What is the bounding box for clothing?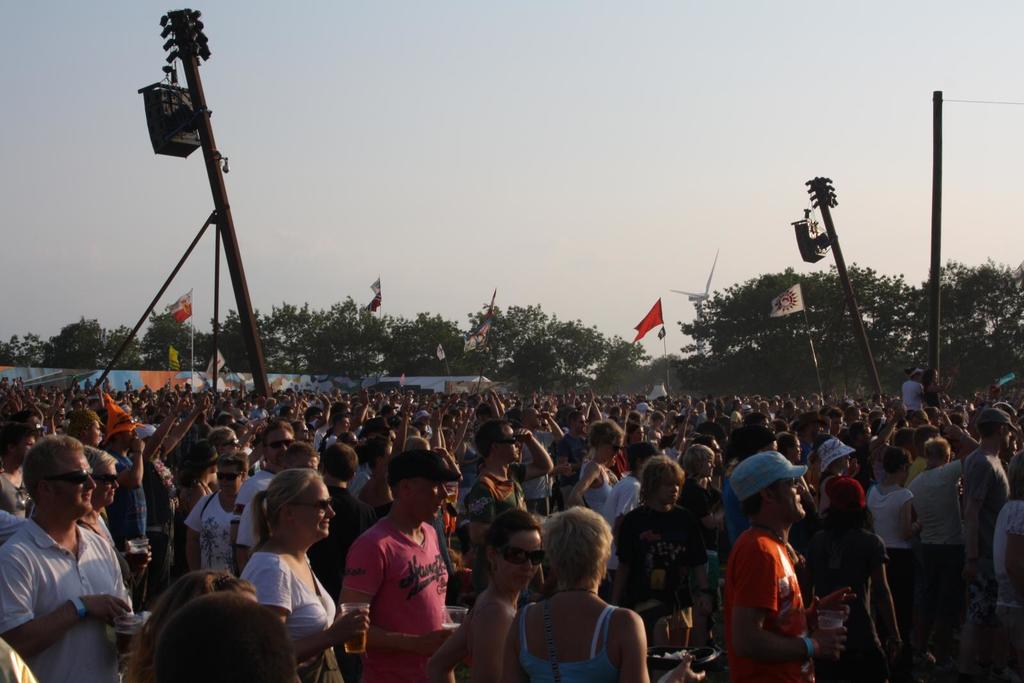
<region>102, 485, 147, 595</region>.
